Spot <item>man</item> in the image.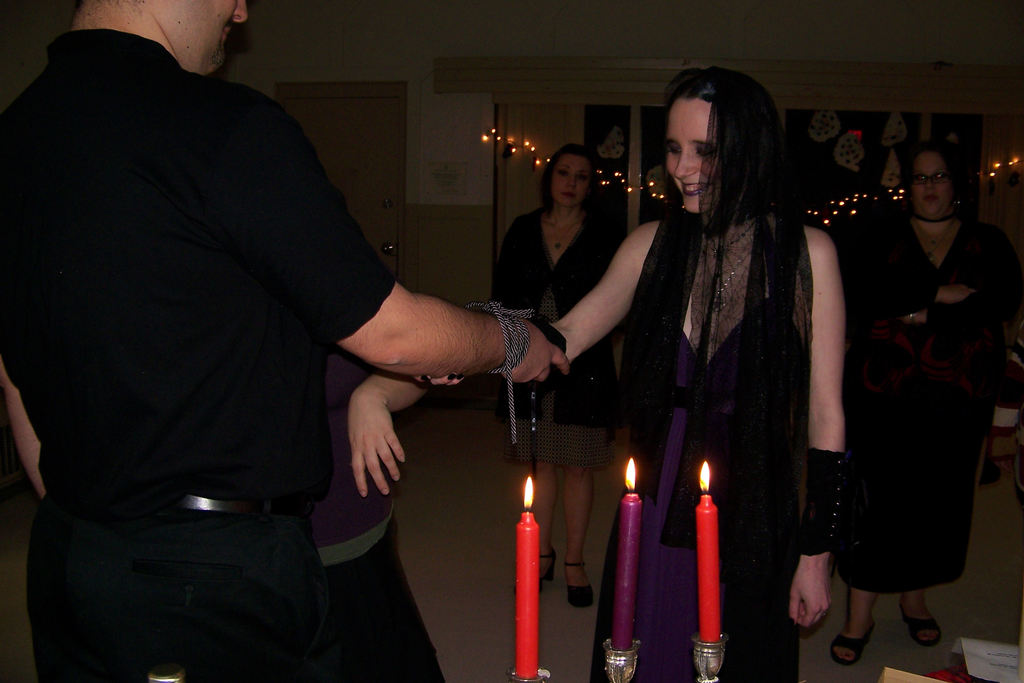
<item>man</item> found at {"x1": 32, "y1": 0, "x2": 563, "y2": 646}.
